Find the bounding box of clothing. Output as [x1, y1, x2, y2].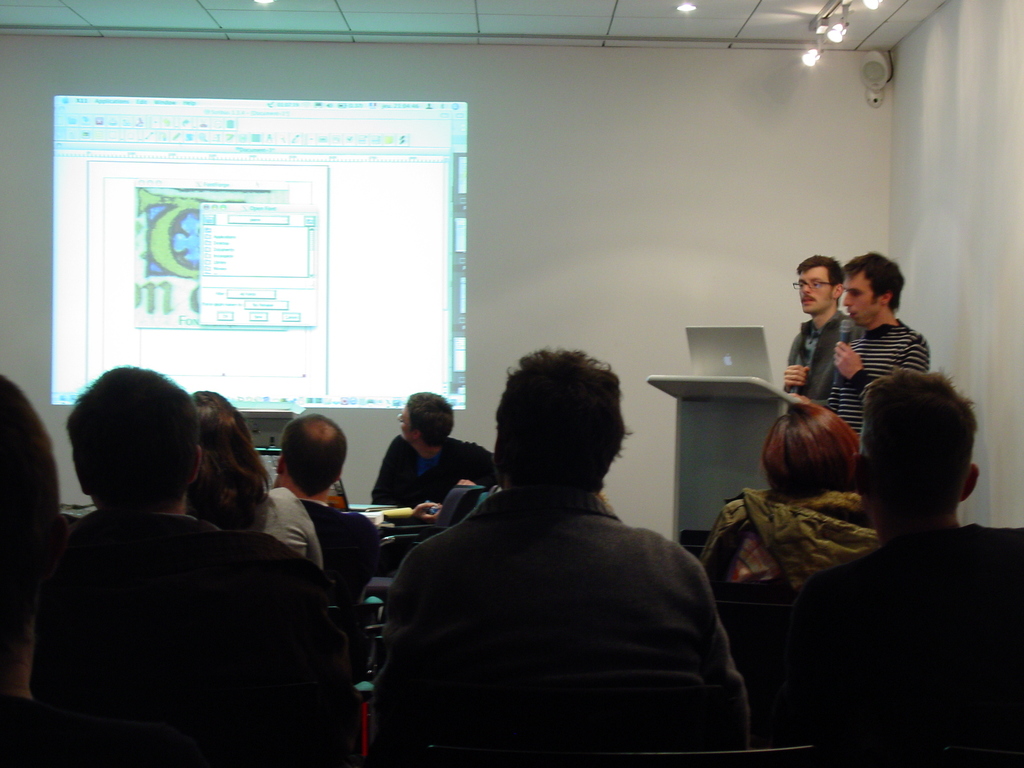
[317, 507, 415, 607].
